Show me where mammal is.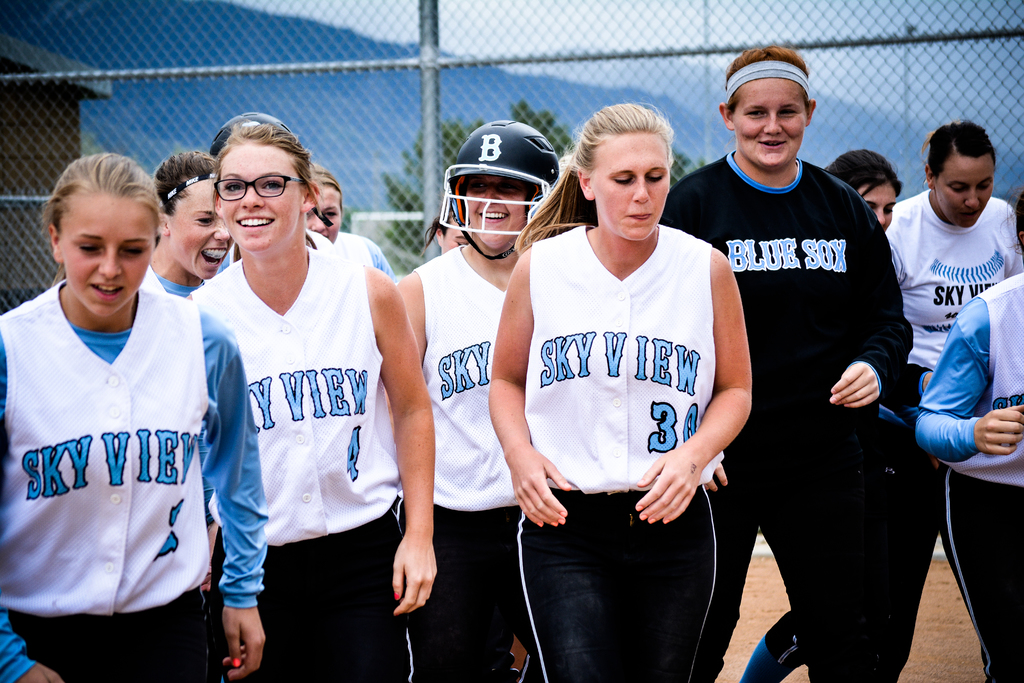
mammal is at bbox(0, 162, 227, 682).
